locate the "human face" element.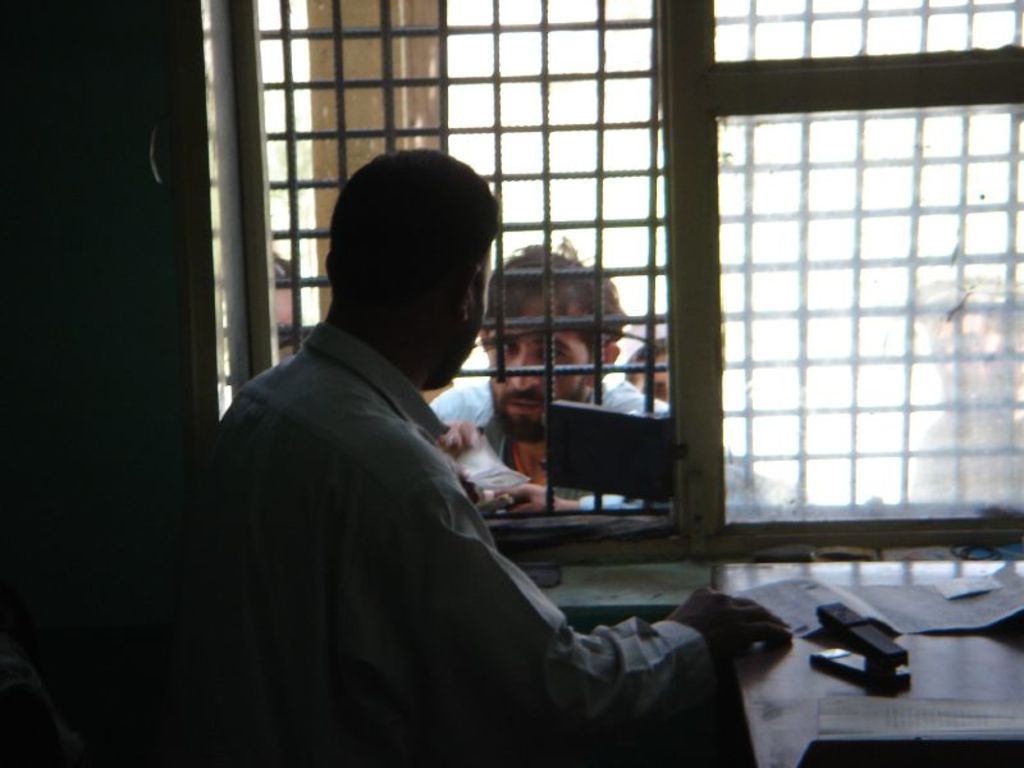
Element bbox: crop(636, 352, 664, 404).
